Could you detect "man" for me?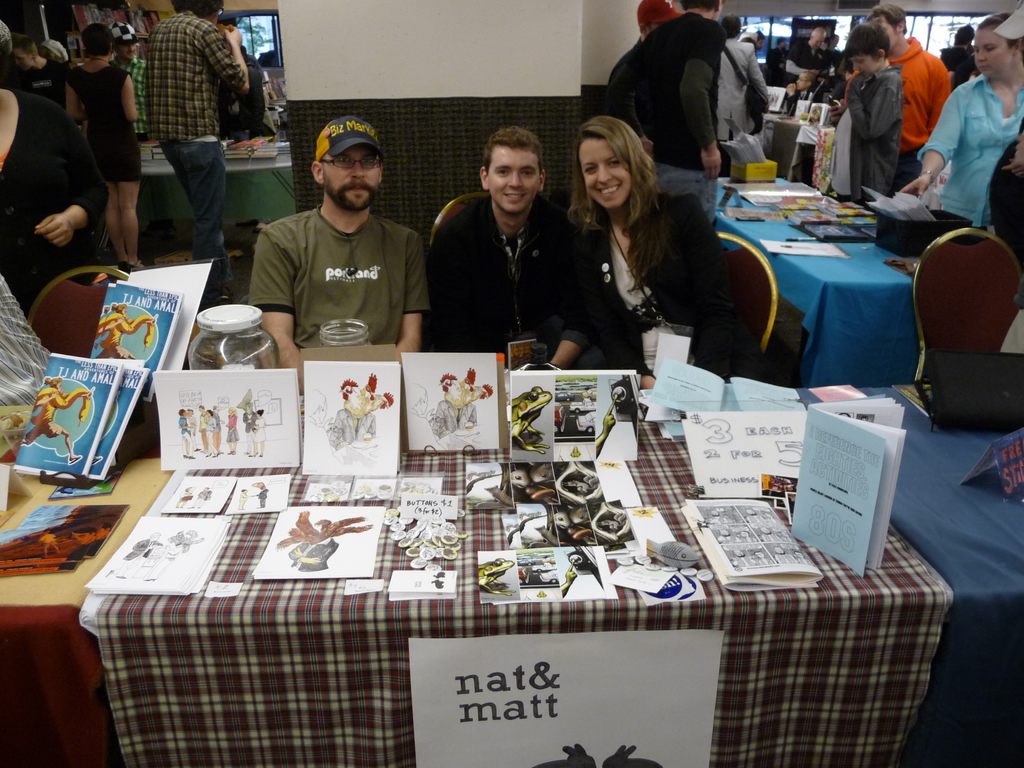
Detection result: 603:0:730:223.
